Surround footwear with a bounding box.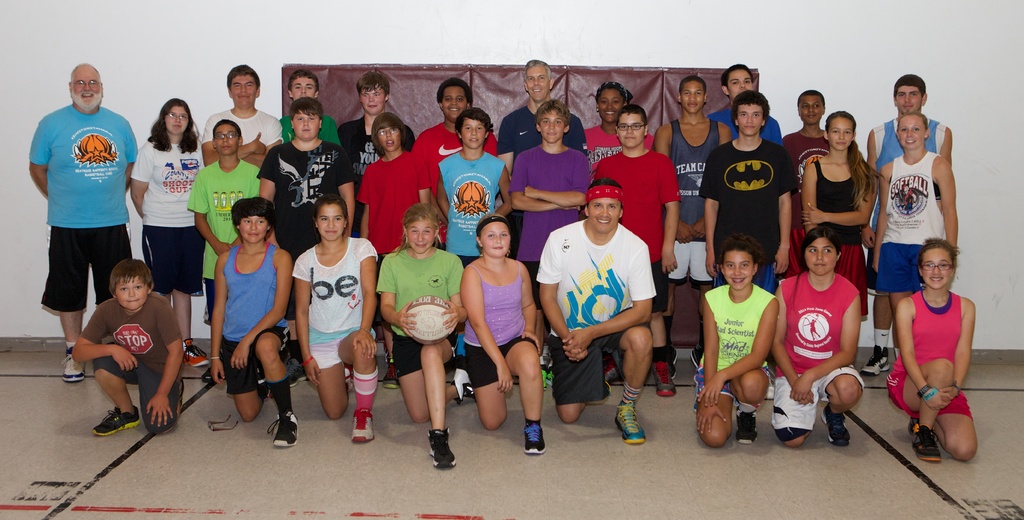
[left=287, top=356, right=307, bottom=387].
